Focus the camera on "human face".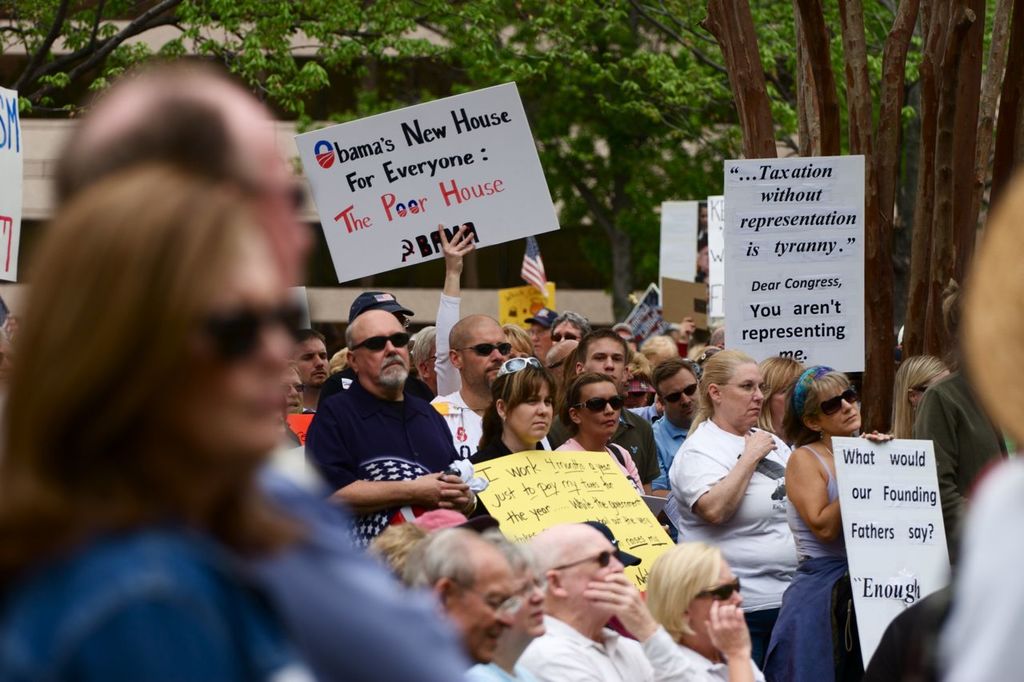
Focus region: x1=446, y1=547, x2=518, y2=664.
